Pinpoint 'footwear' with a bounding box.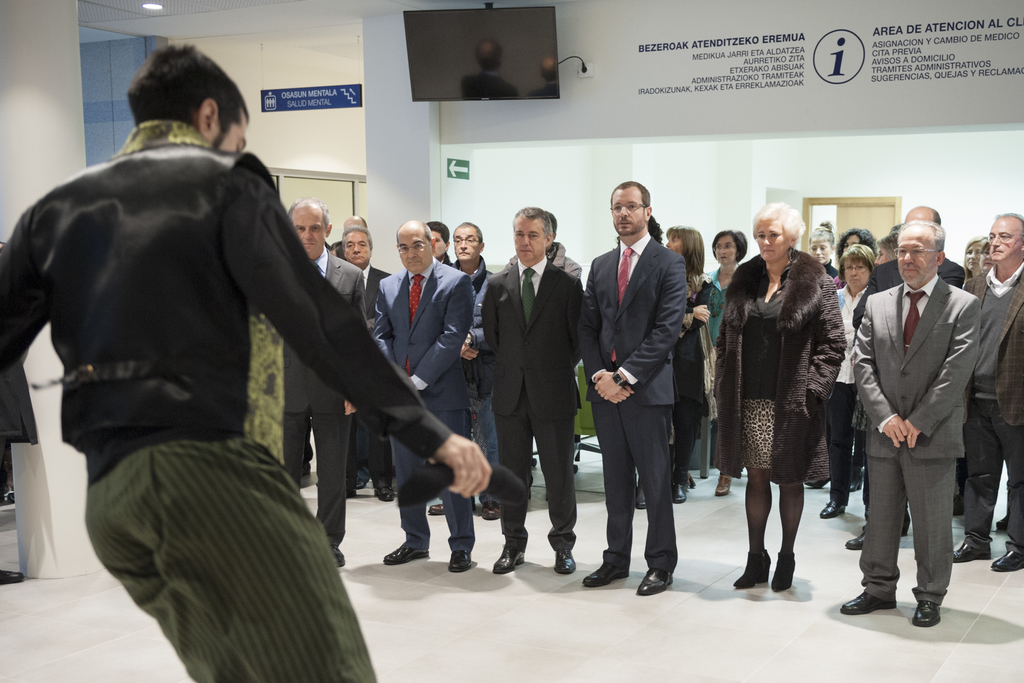
(838, 528, 877, 548).
